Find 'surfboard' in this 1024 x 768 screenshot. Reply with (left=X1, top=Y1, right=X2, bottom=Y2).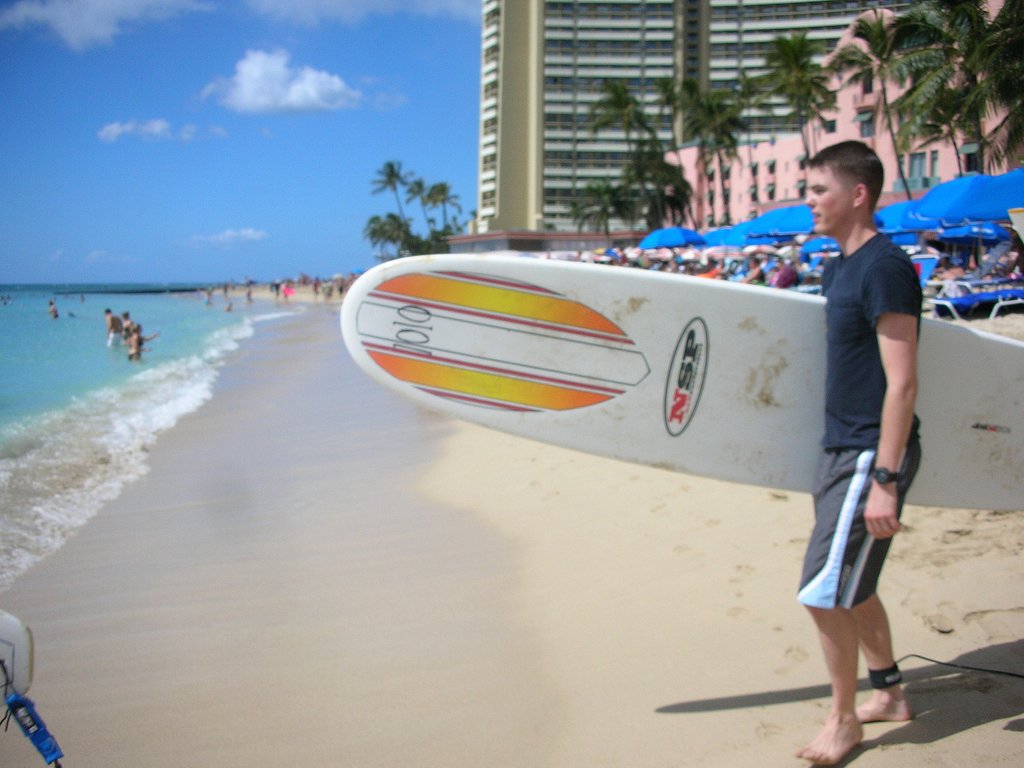
(left=342, top=255, right=1023, bottom=515).
